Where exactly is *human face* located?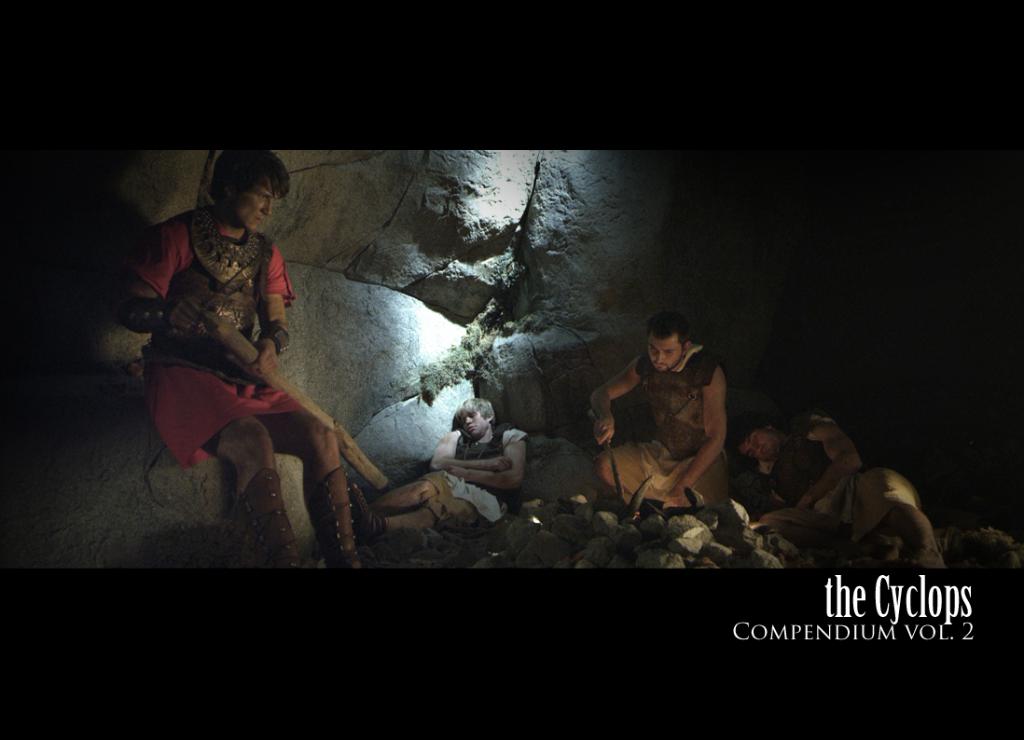
Its bounding box is crop(236, 184, 280, 231).
